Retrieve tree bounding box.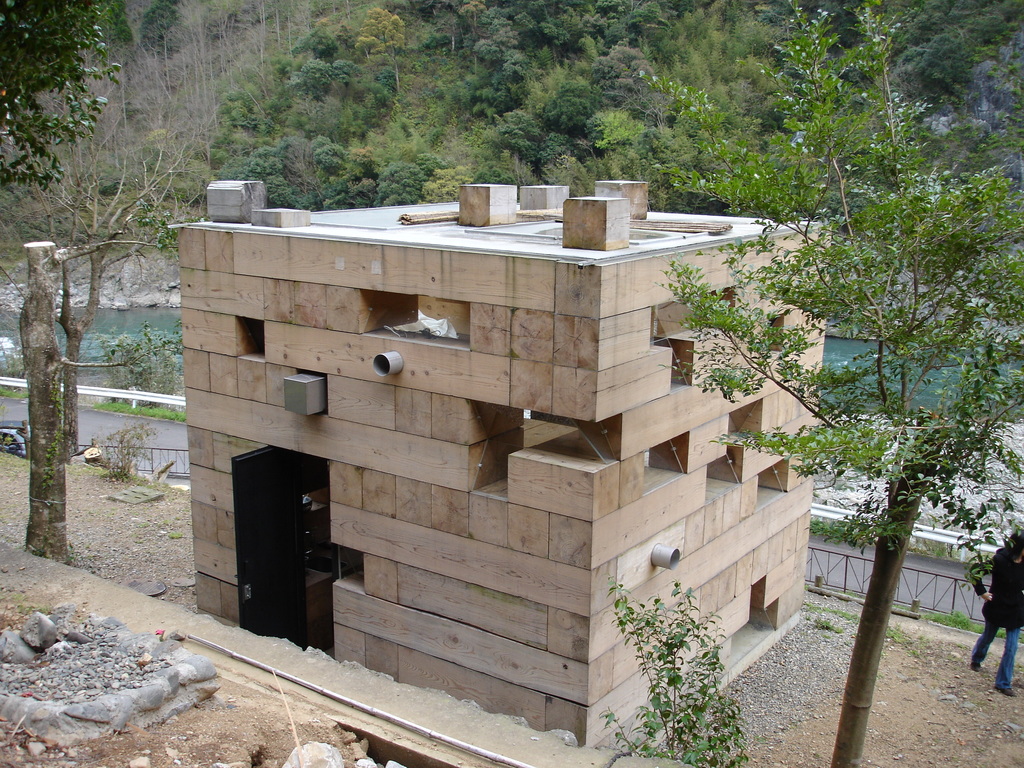
Bounding box: 2 0 191 541.
